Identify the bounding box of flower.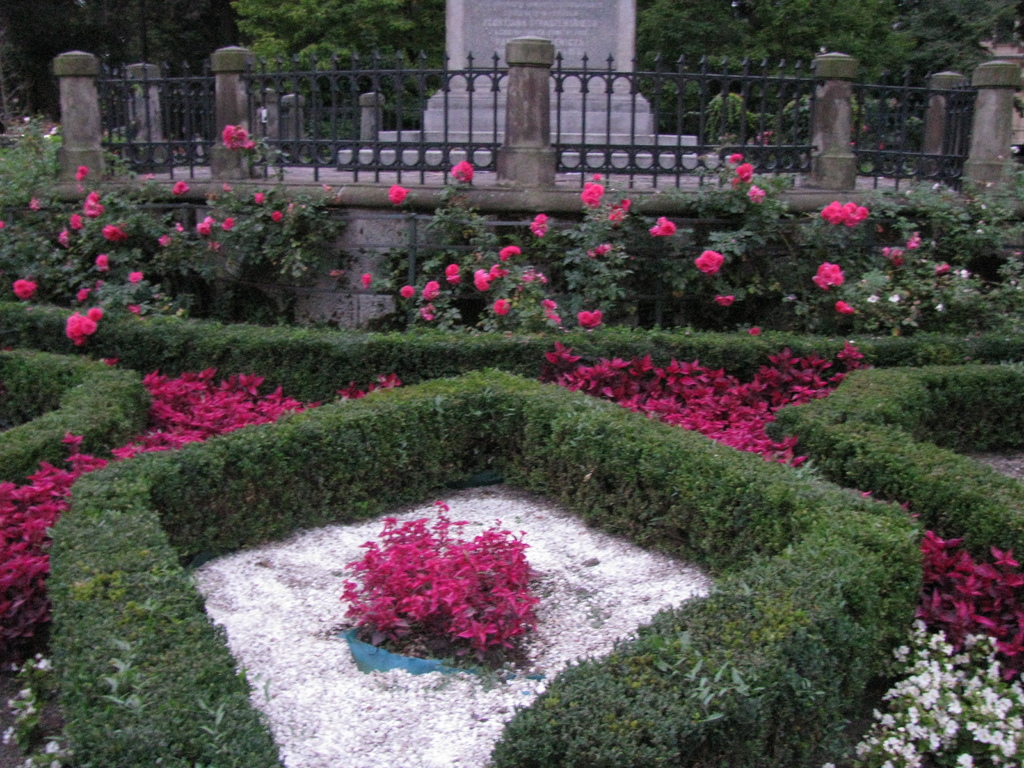
crop(531, 213, 551, 240).
